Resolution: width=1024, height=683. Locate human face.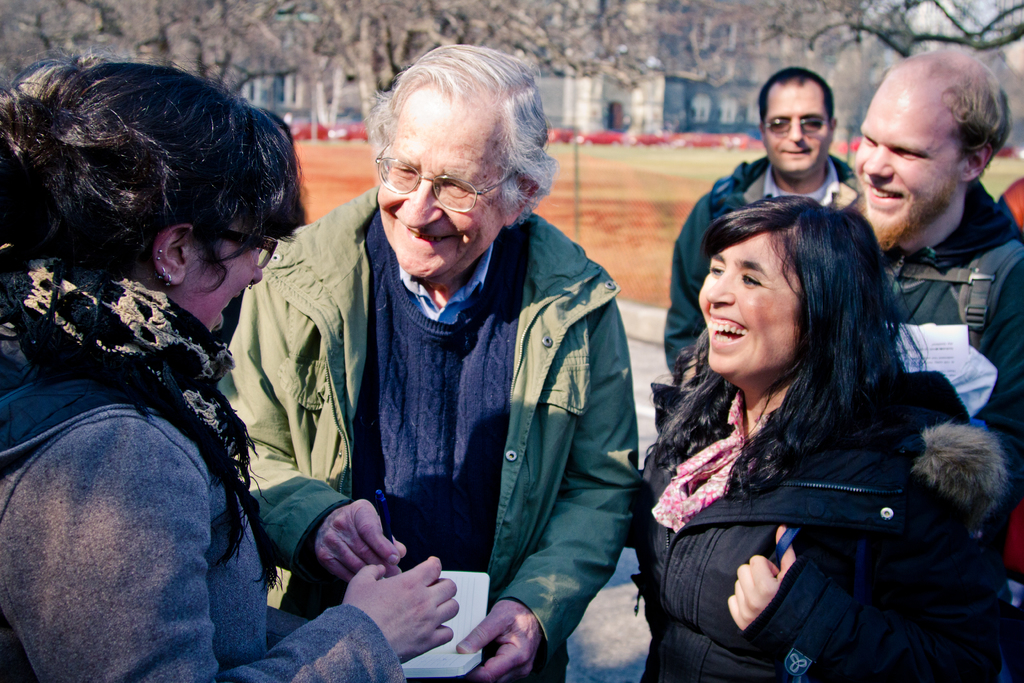
BBox(855, 81, 957, 250).
